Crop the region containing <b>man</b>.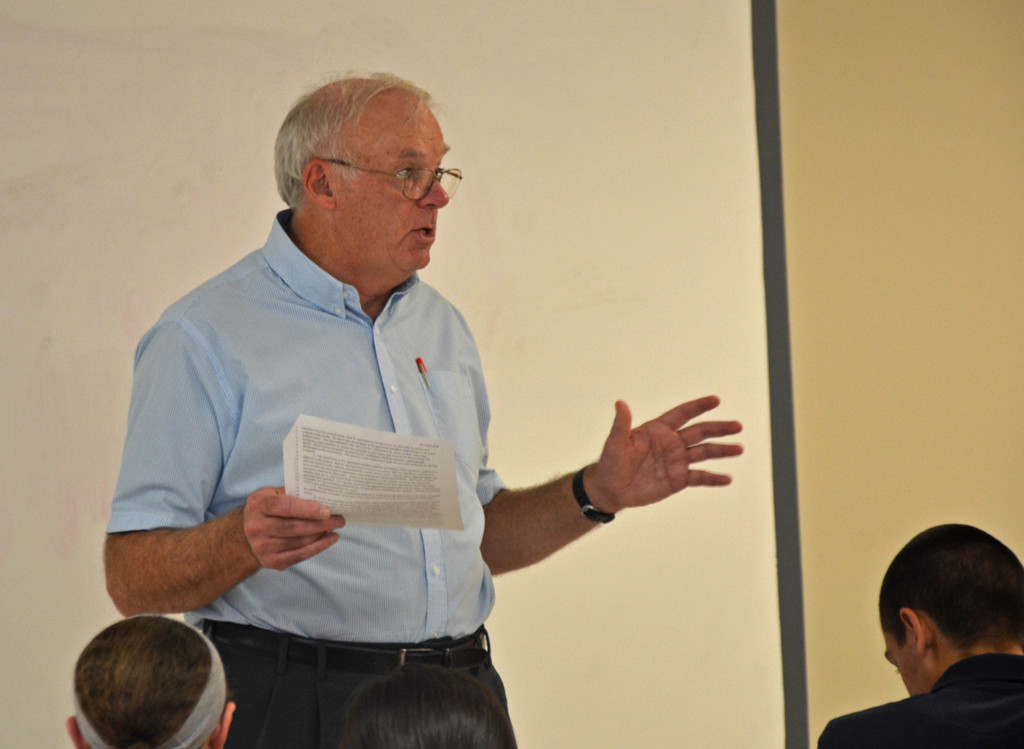
Crop region: BBox(67, 611, 235, 748).
